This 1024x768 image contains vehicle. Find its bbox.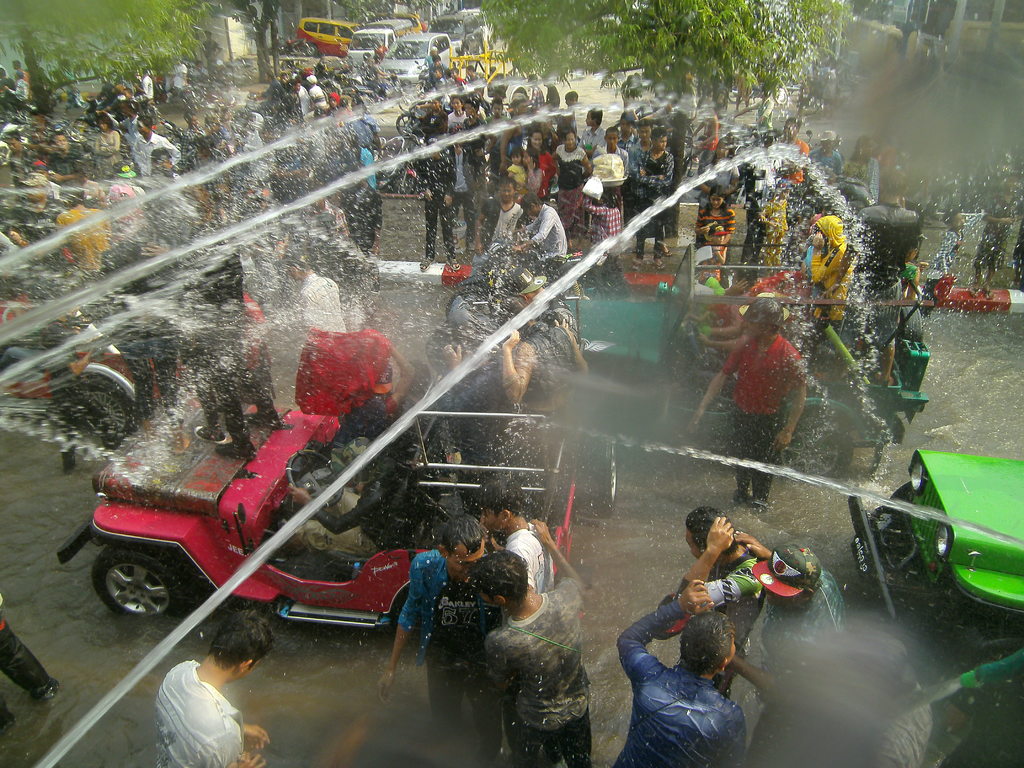
bbox=(139, 255, 662, 633).
